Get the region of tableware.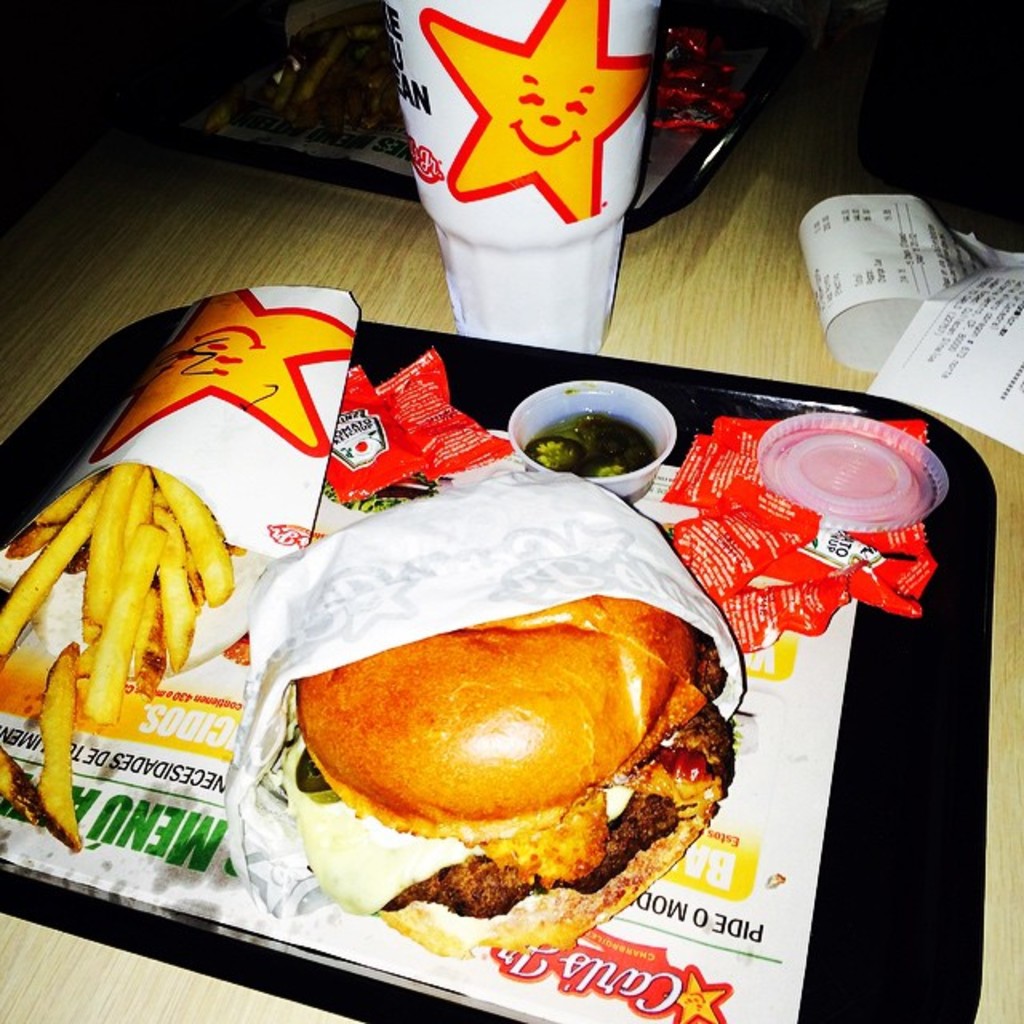
{"left": 515, "top": 378, "right": 688, "bottom": 480}.
